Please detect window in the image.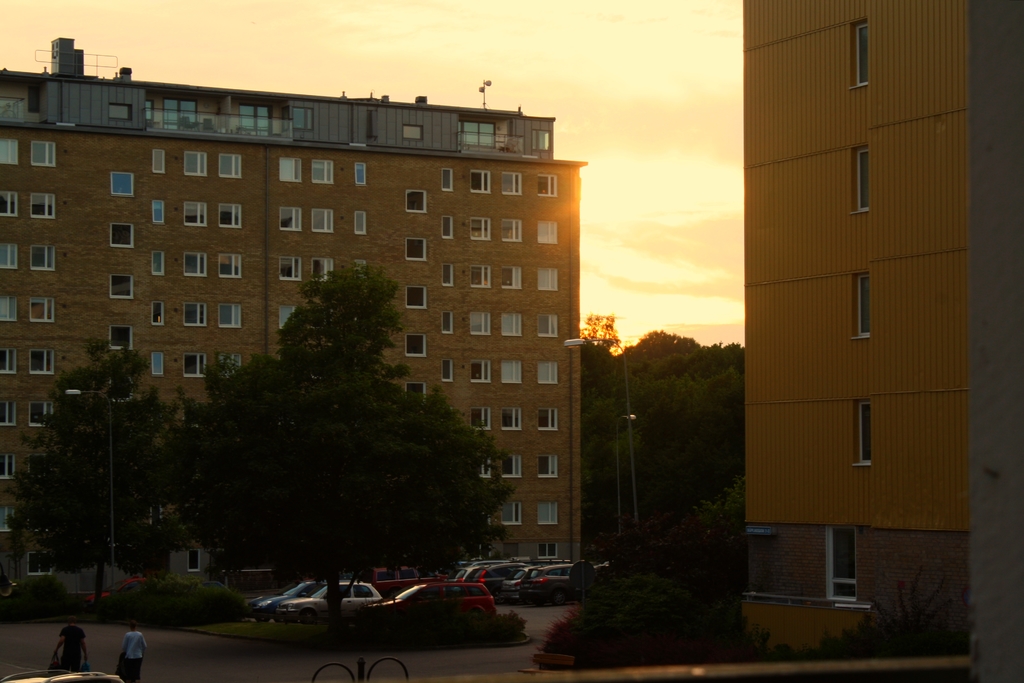
region(537, 218, 559, 243).
